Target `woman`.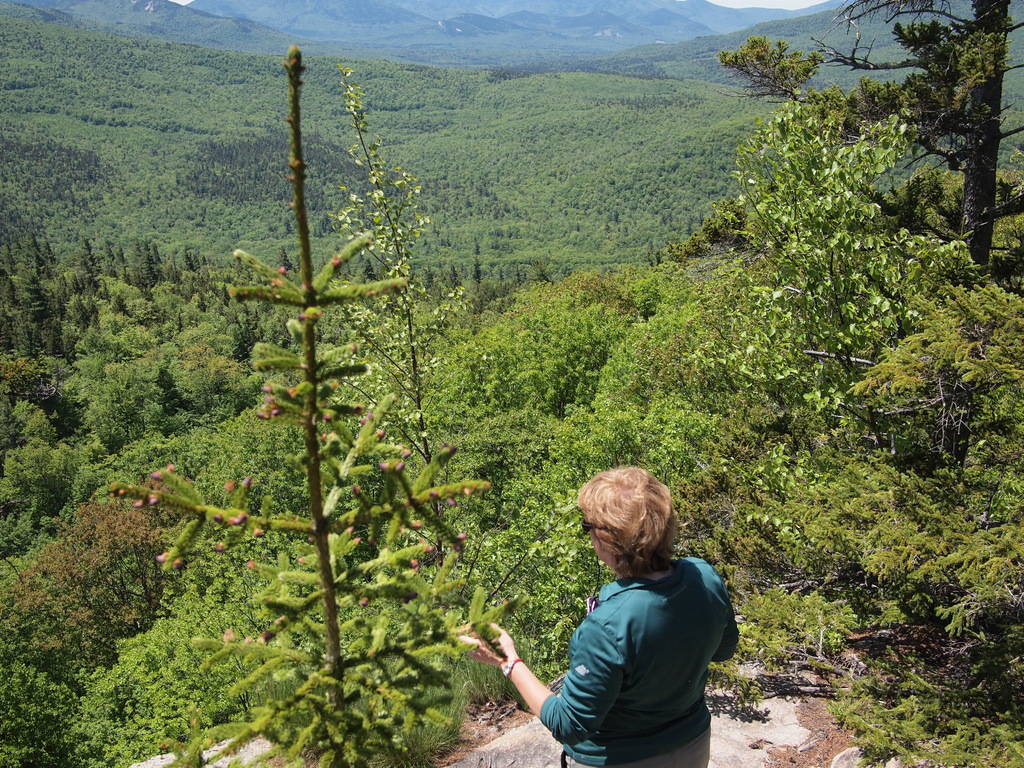
Target region: <box>481,461,746,760</box>.
